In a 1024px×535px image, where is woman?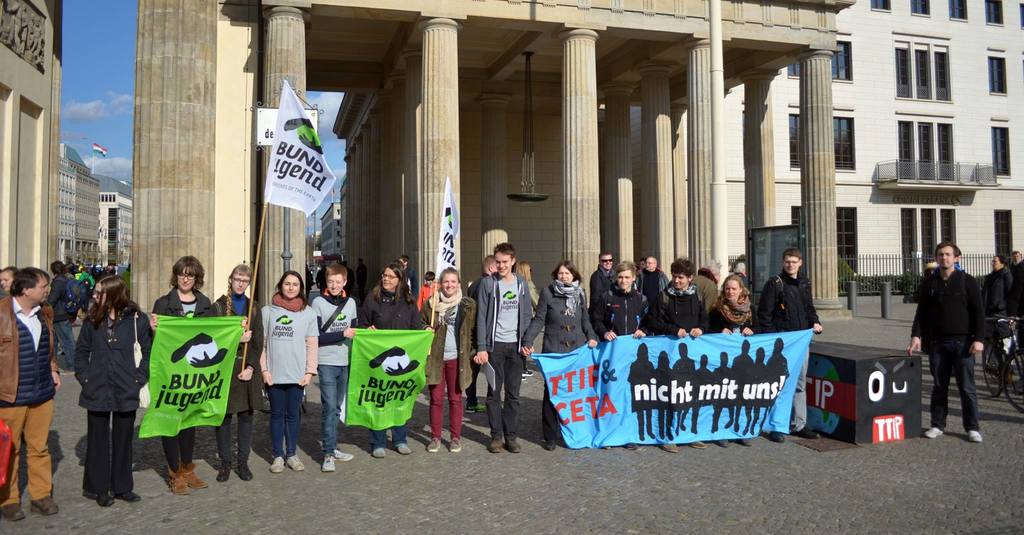
select_region(420, 265, 474, 454).
